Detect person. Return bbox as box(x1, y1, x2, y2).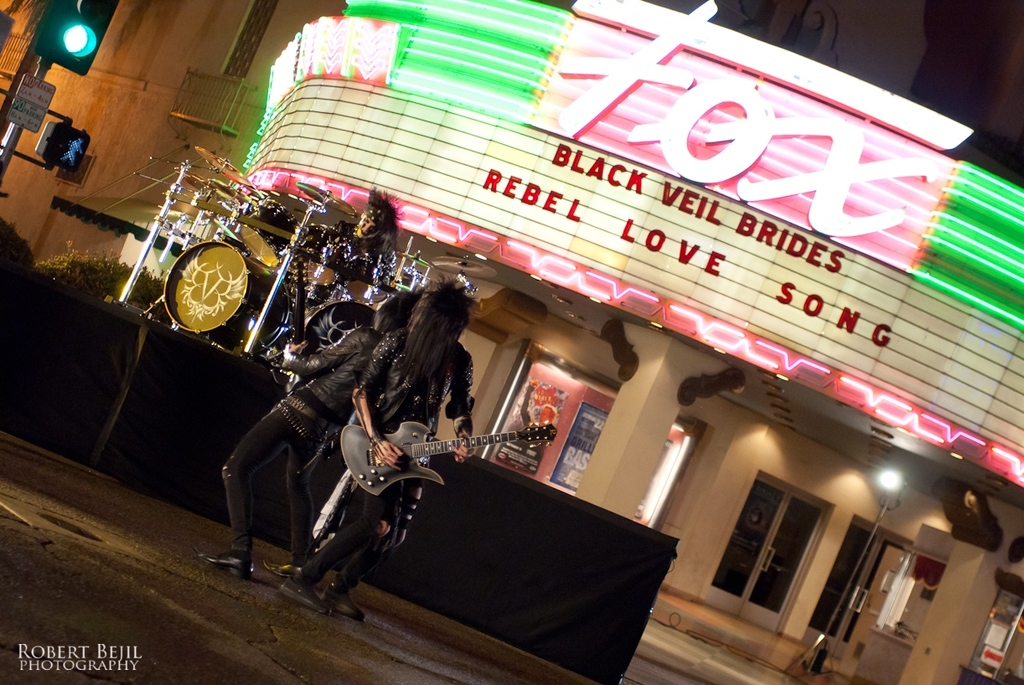
box(199, 286, 423, 580).
